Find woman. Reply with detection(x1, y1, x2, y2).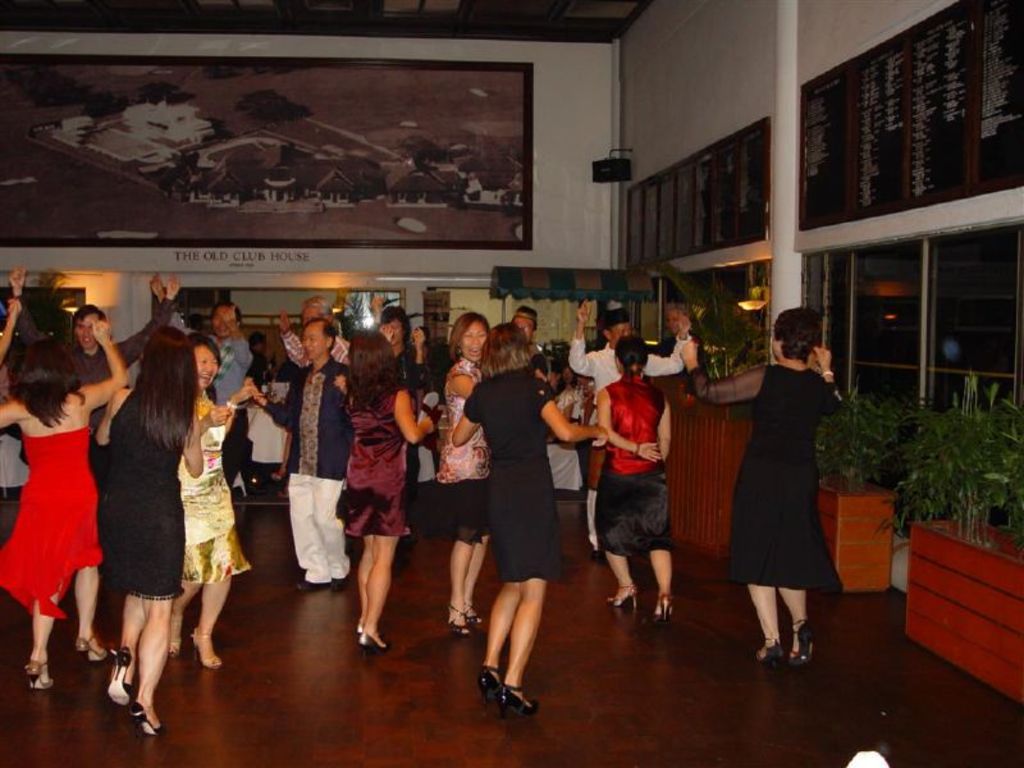
detection(334, 329, 434, 653).
